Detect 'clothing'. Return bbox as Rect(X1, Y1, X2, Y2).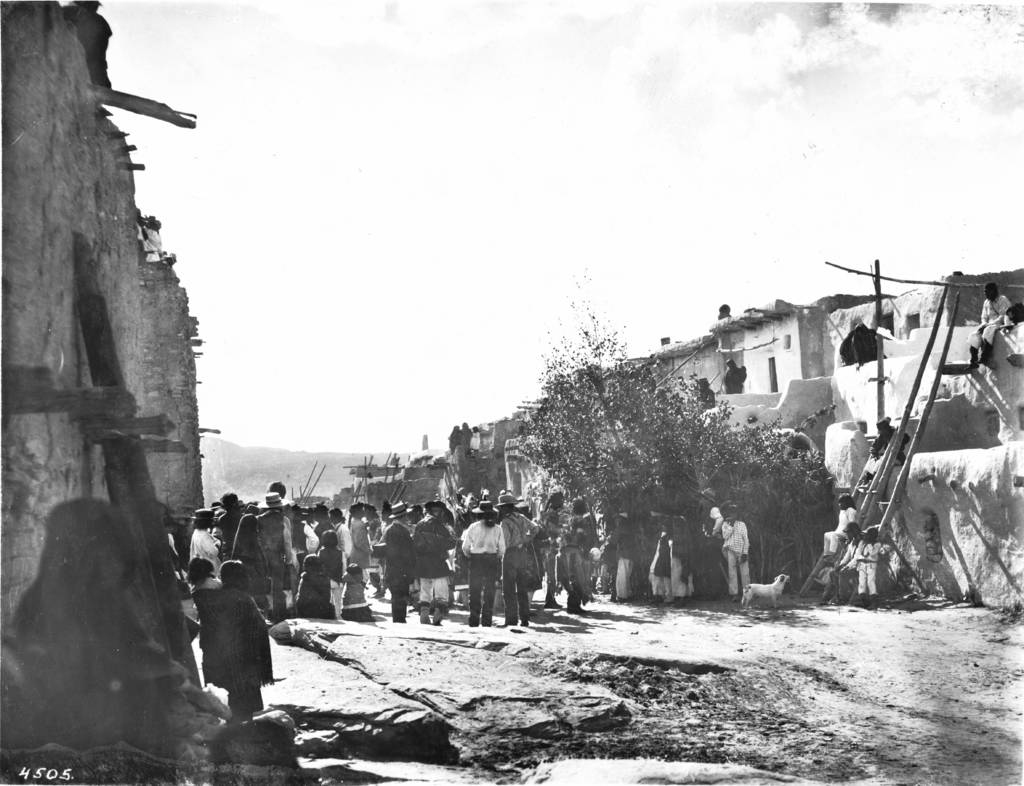
Rect(536, 510, 560, 590).
